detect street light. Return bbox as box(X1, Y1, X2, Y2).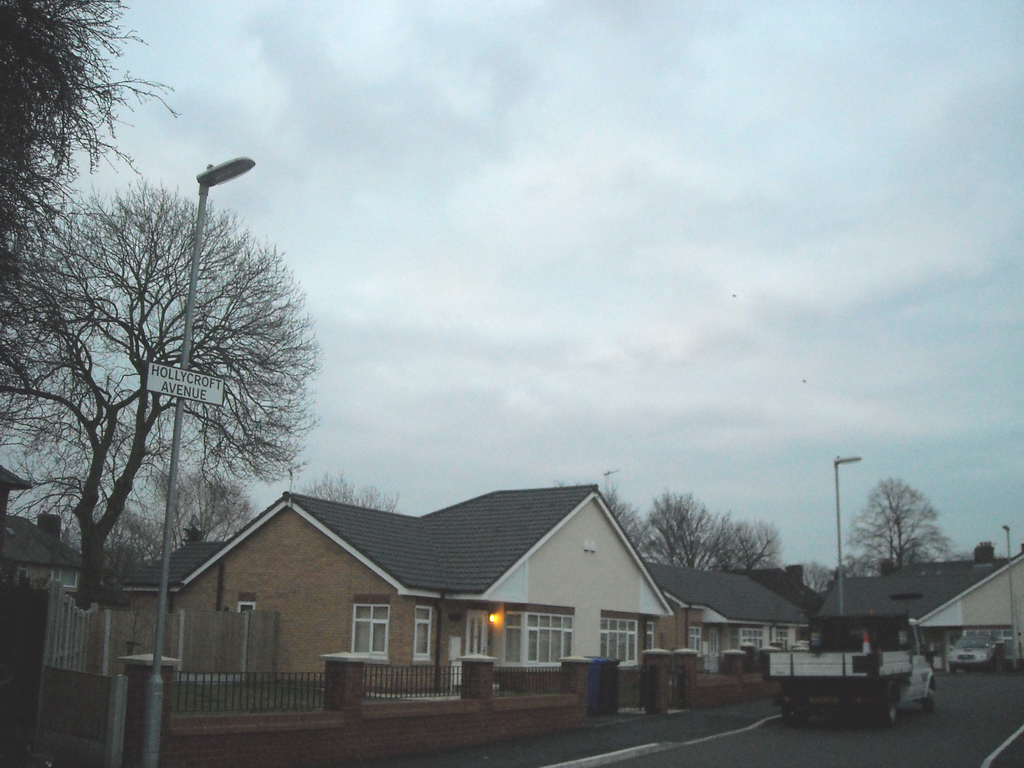
box(996, 516, 1017, 674).
